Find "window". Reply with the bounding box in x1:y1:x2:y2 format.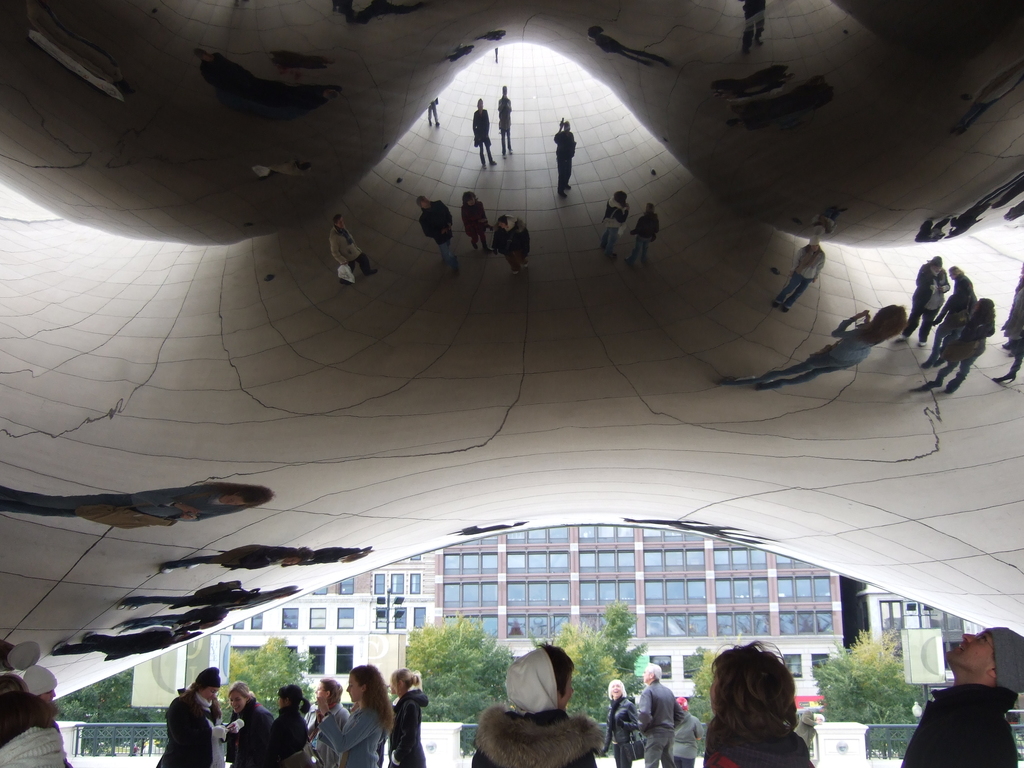
643:579:706:606.
